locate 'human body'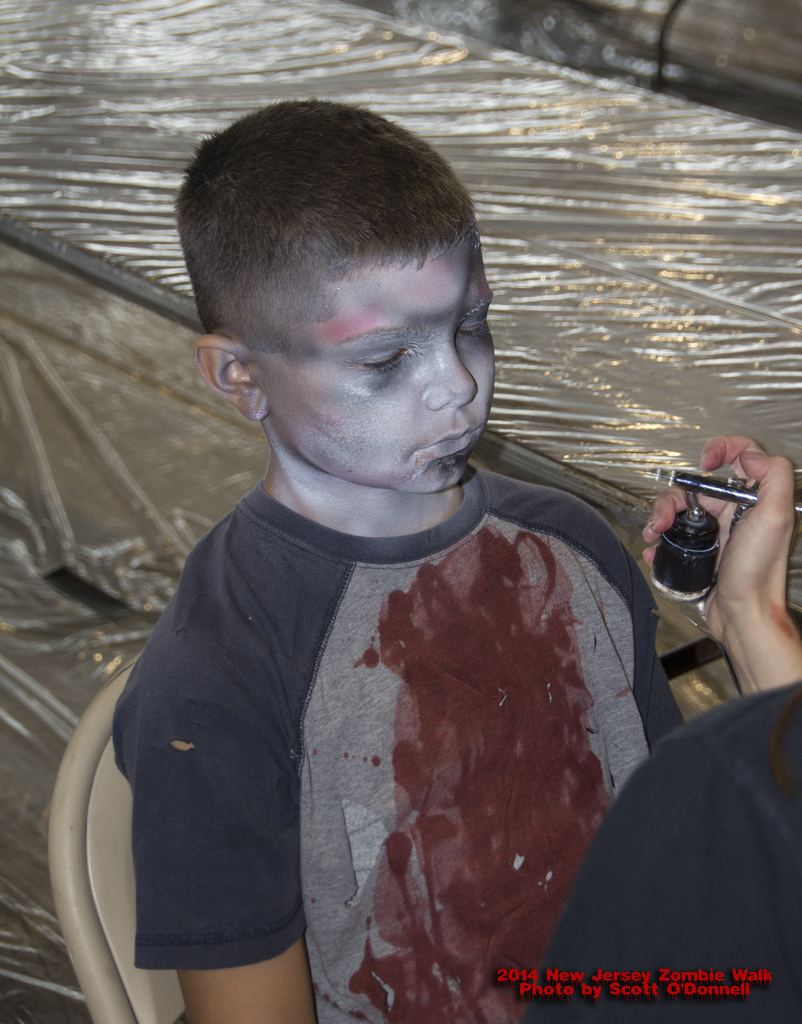
91,191,682,1012
